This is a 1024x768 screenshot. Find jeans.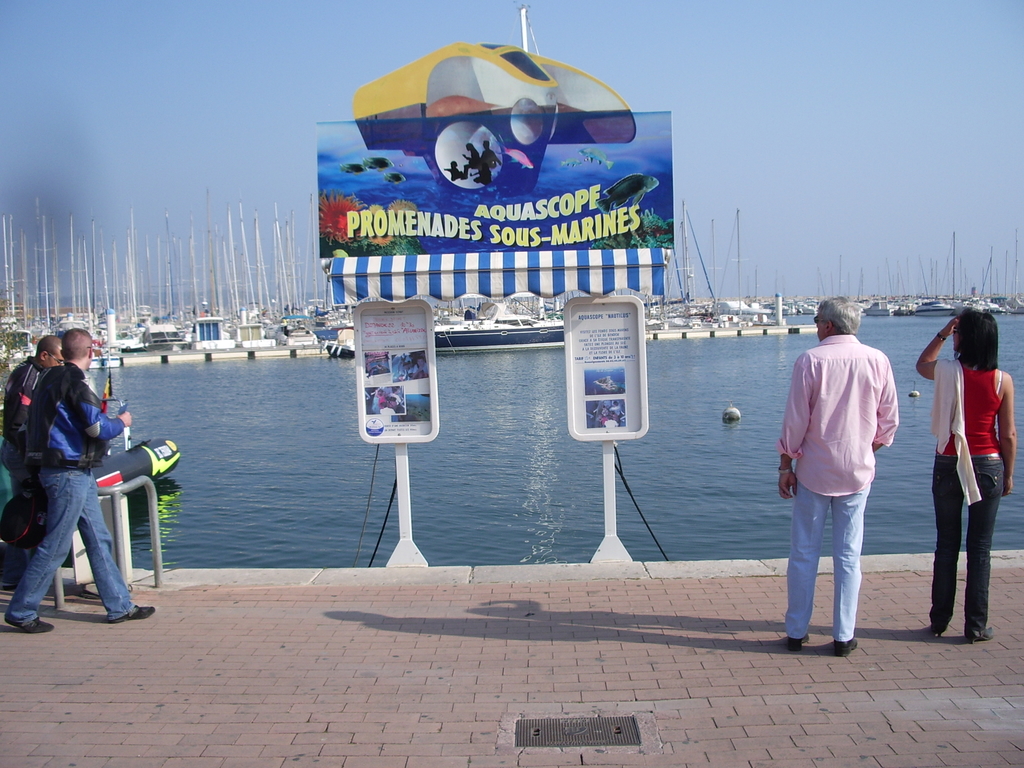
Bounding box: l=15, t=461, r=144, b=628.
